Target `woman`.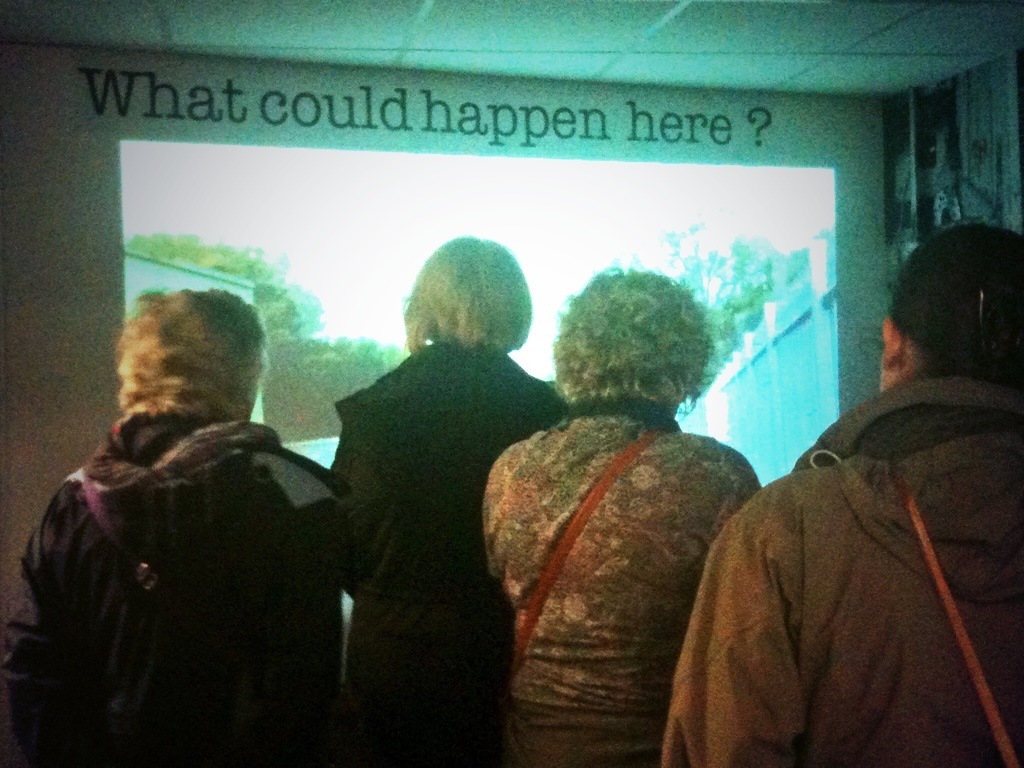
Target region: (479,244,799,756).
